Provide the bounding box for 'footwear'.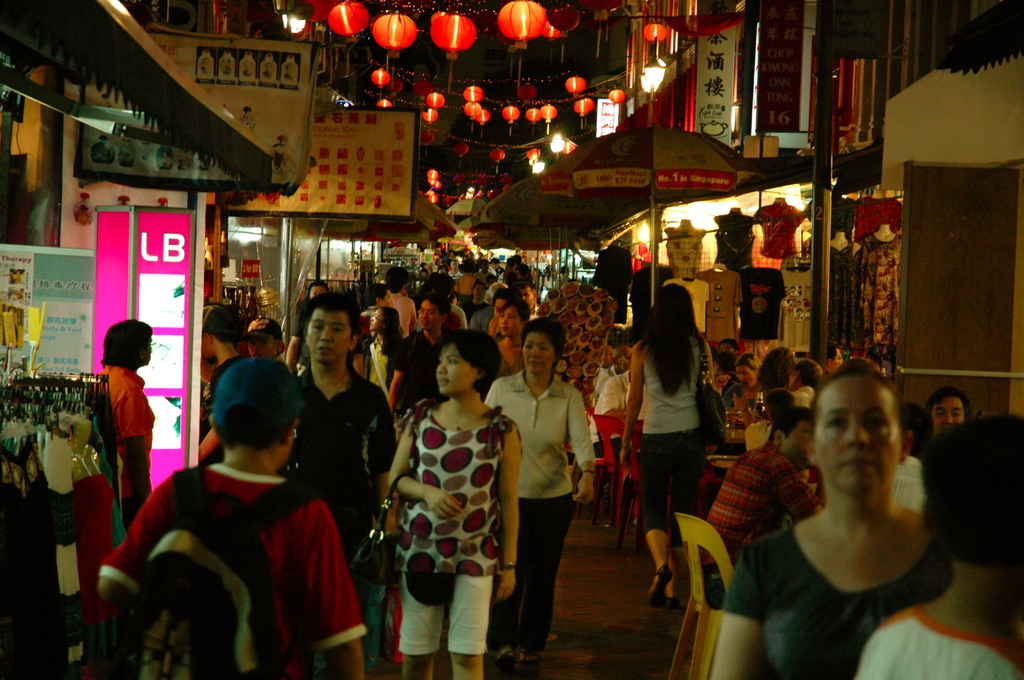
pyautogui.locateOnScreen(663, 594, 683, 612).
